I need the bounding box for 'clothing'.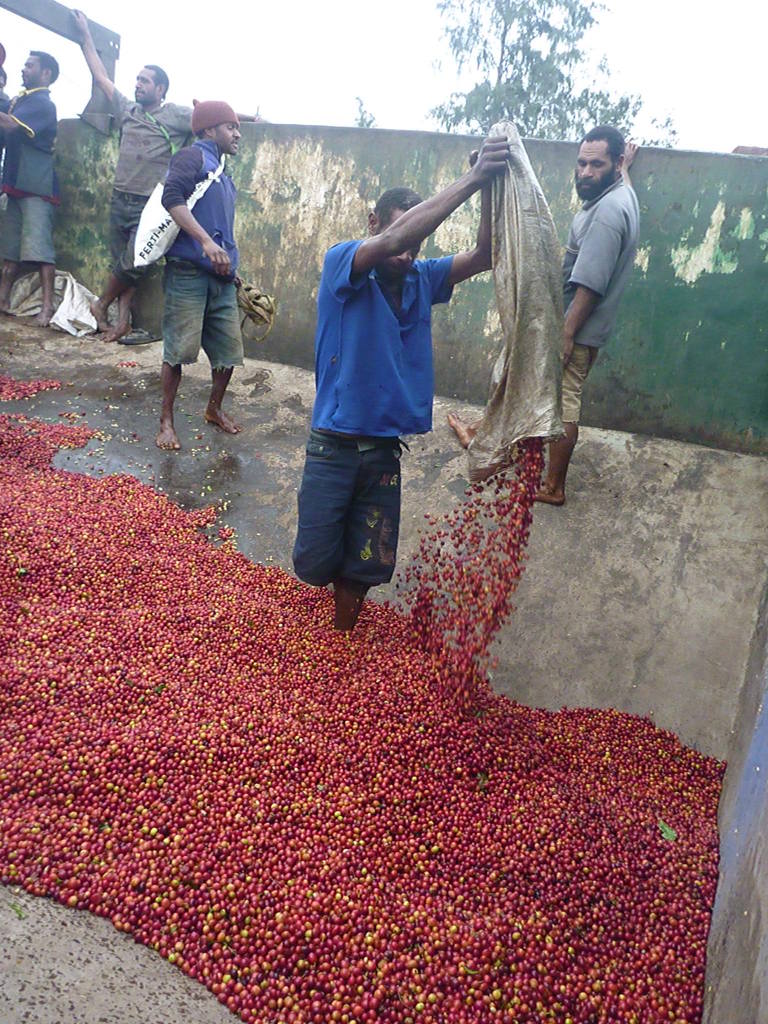
Here it is: box(161, 134, 245, 368).
